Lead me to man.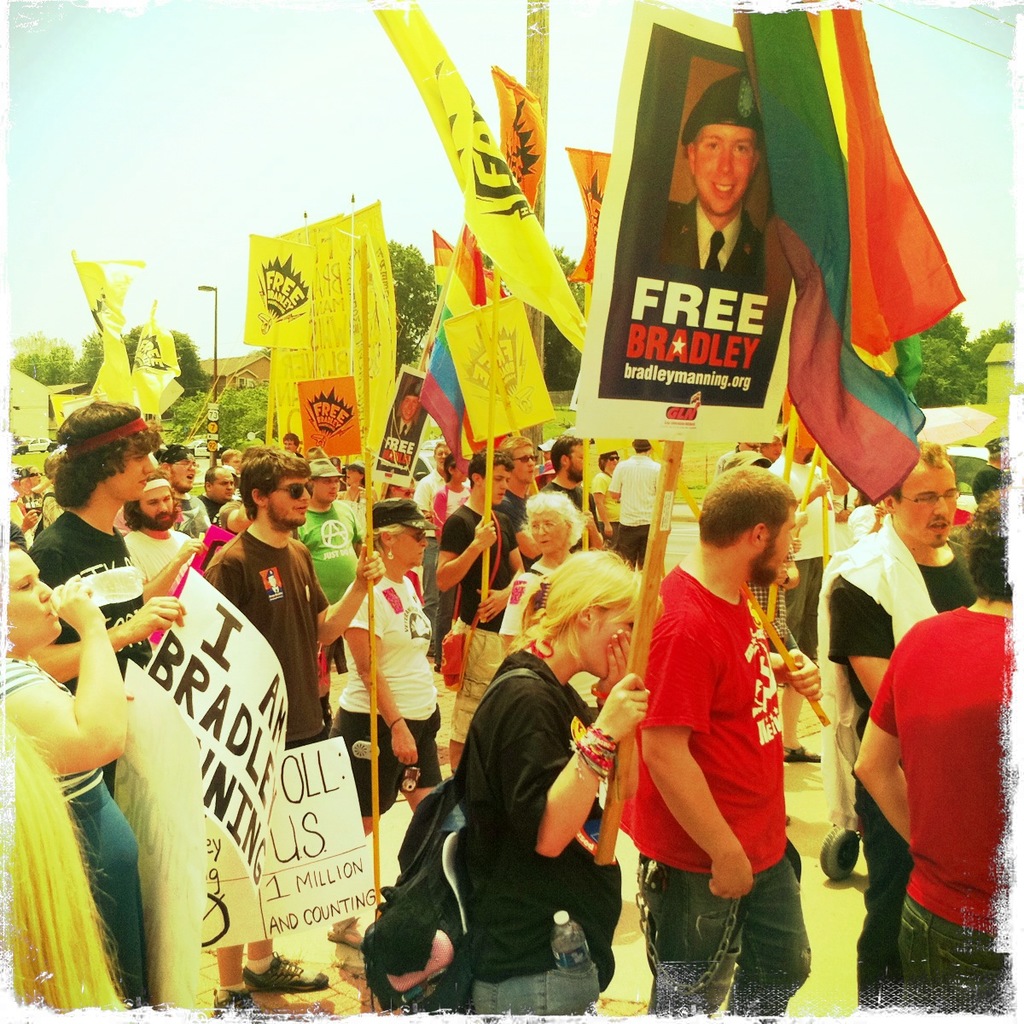
Lead to l=290, t=459, r=368, b=678.
